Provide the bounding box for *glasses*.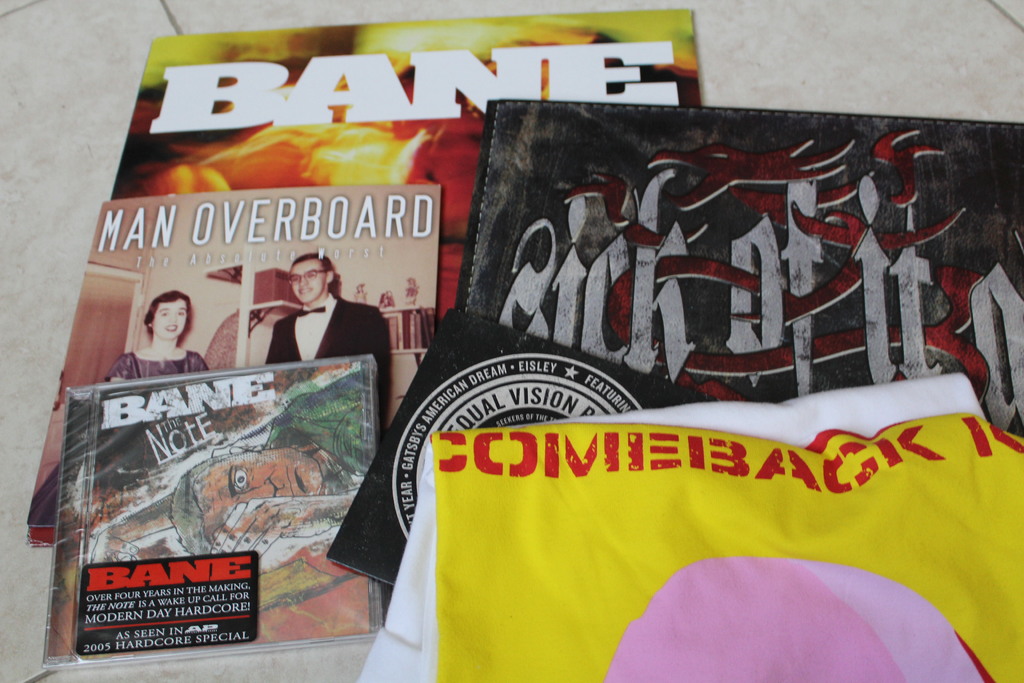
box=[289, 267, 328, 287].
